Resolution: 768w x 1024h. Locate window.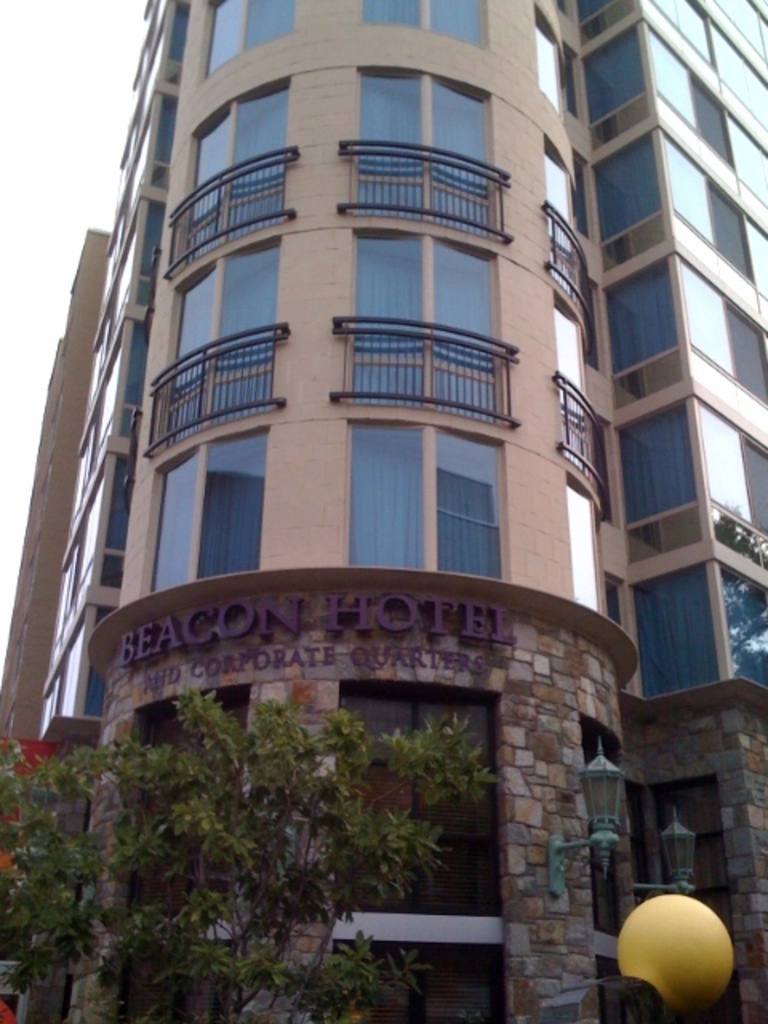
x1=664, y1=149, x2=760, y2=286.
